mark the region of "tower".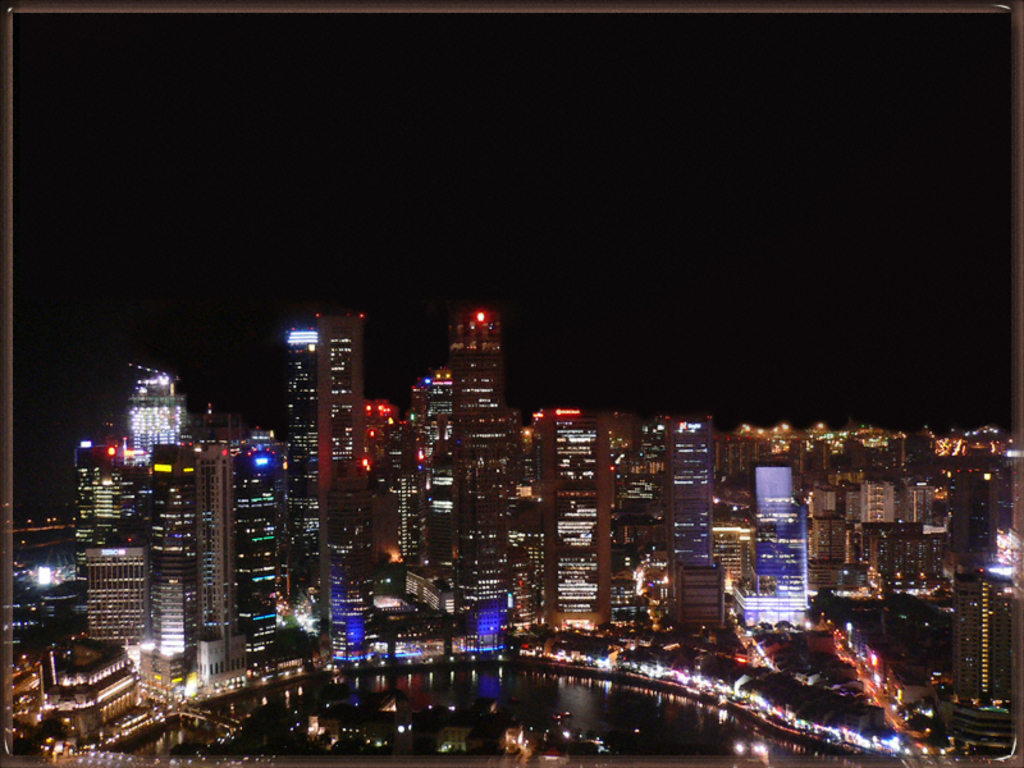
Region: crop(952, 466, 997, 567).
